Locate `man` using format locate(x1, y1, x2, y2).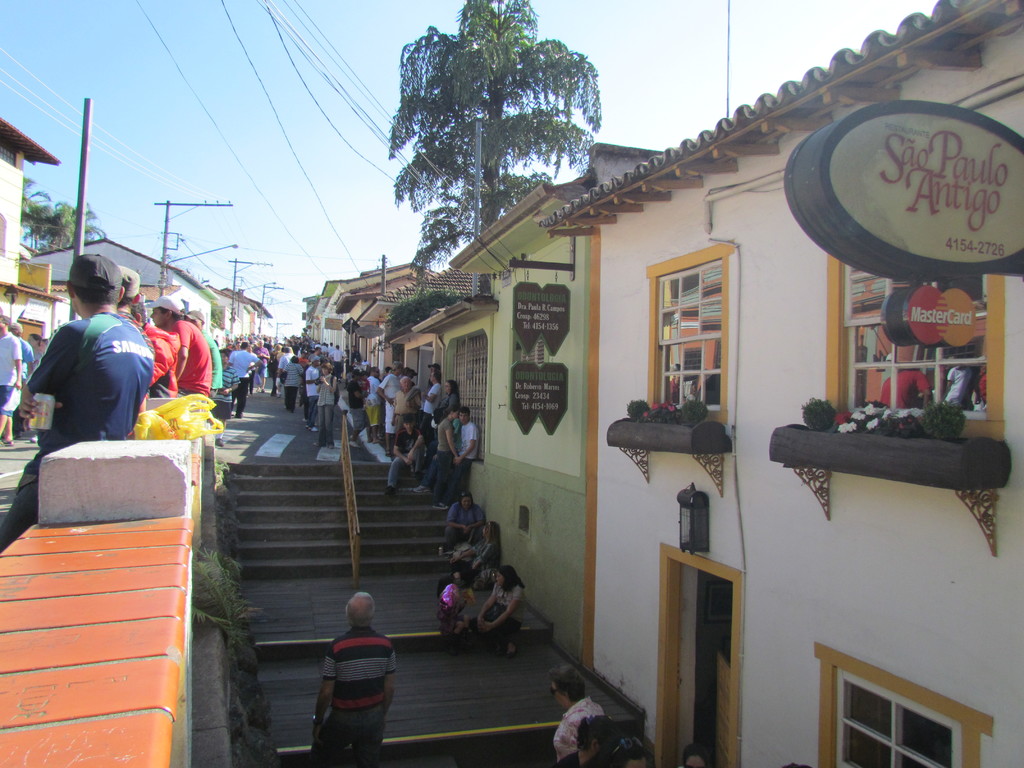
locate(148, 294, 211, 396).
